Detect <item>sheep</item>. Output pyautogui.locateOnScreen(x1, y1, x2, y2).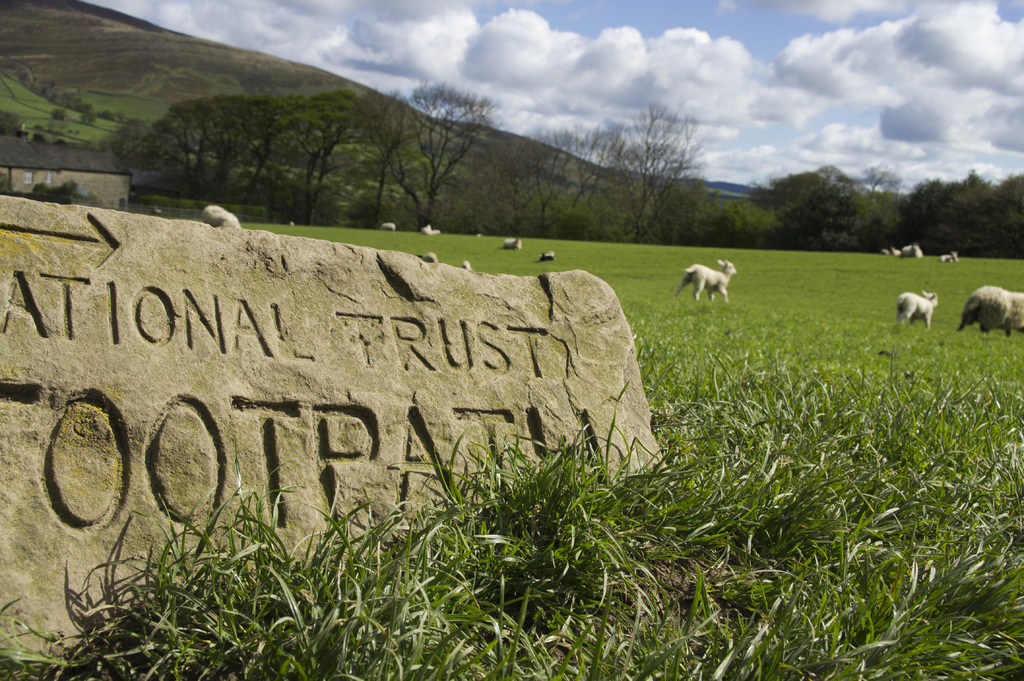
pyautogui.locateOnScreen(420, 225, 433, 230).
